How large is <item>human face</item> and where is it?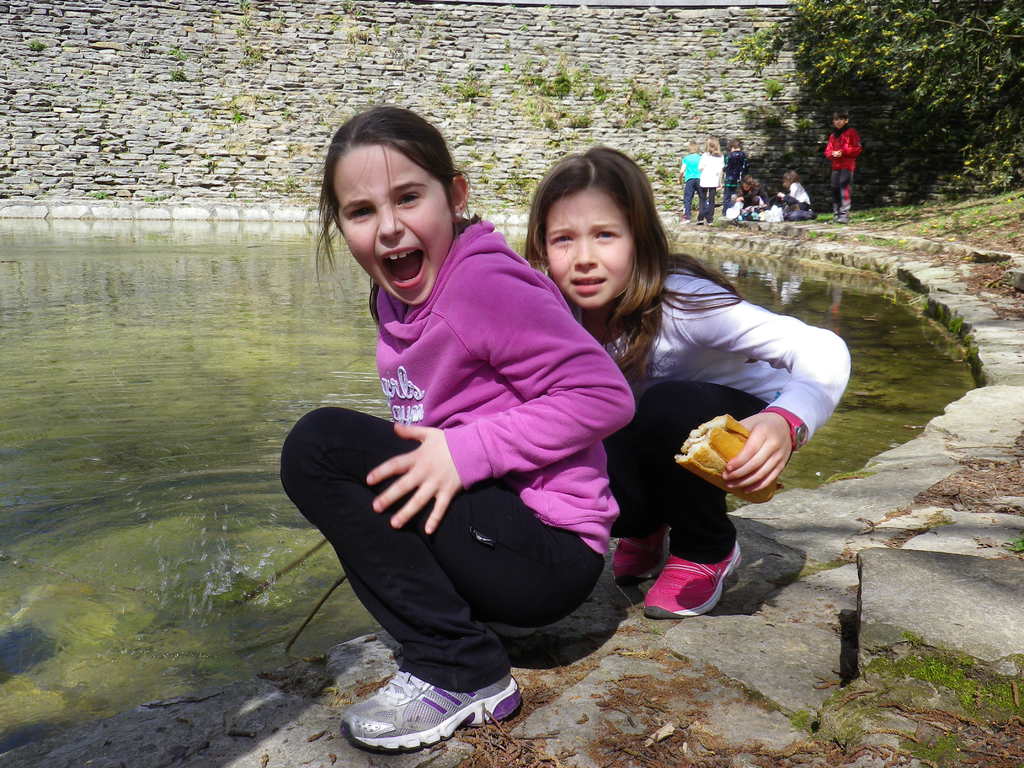
Bounding box: <box>833,116,845,128</box>.
